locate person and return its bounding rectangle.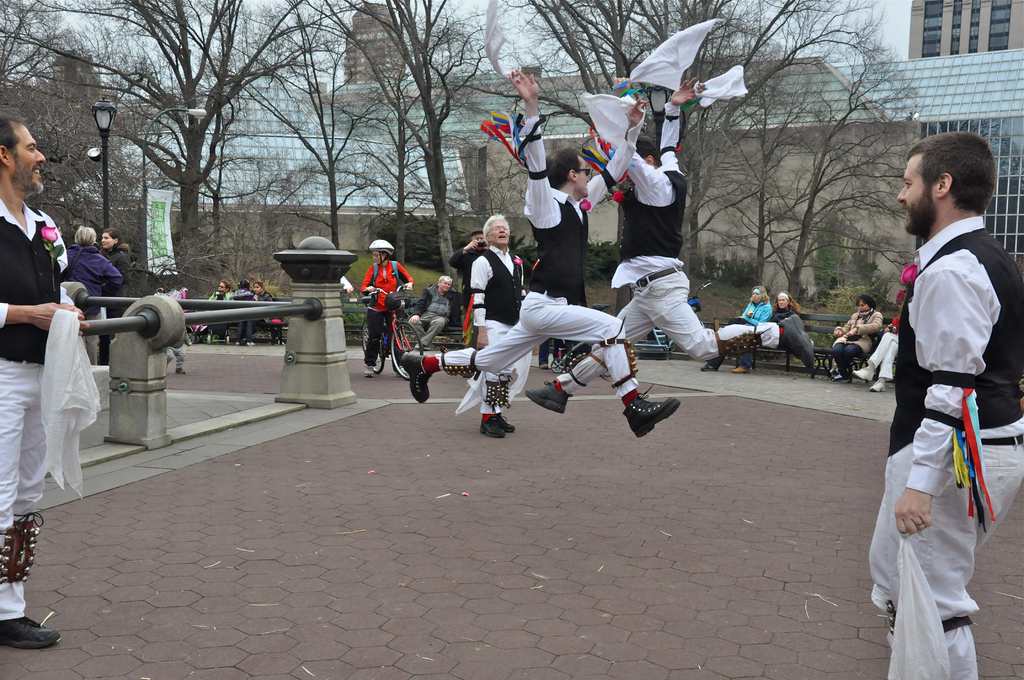
select_region(0, 118, 92, 650).
